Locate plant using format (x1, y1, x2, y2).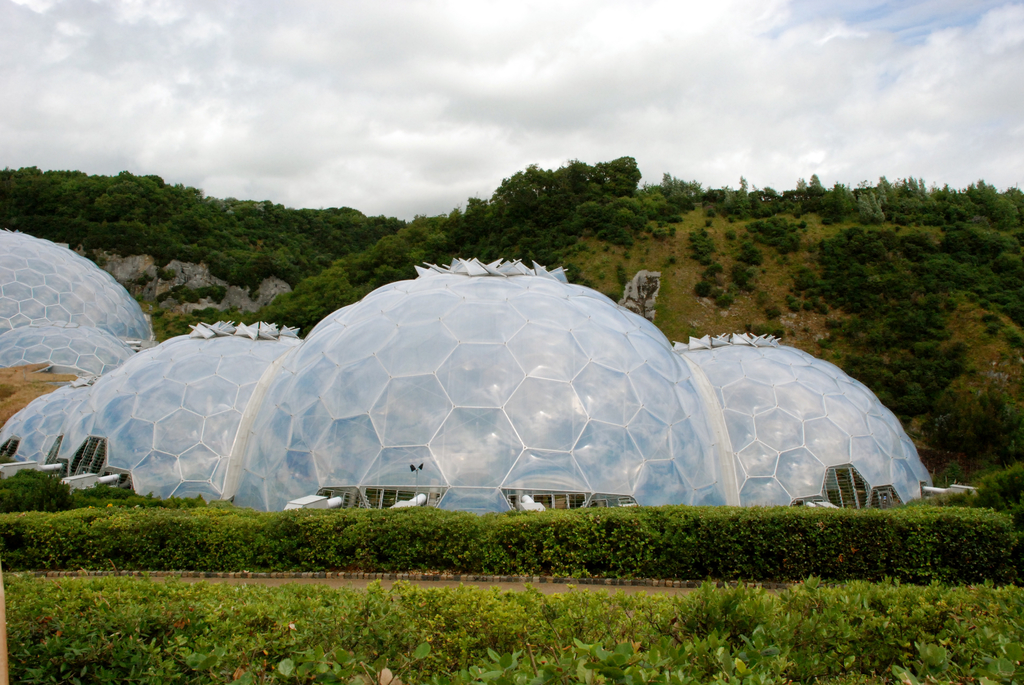
(648, 220, 653, 233).
